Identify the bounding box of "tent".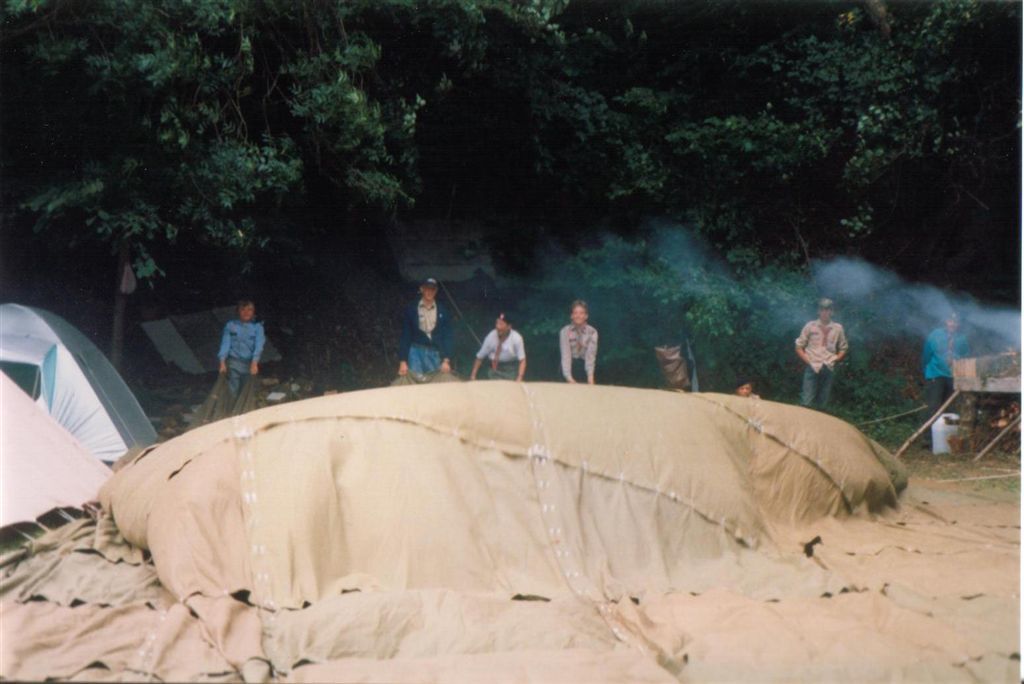
(0,308,146,488).
